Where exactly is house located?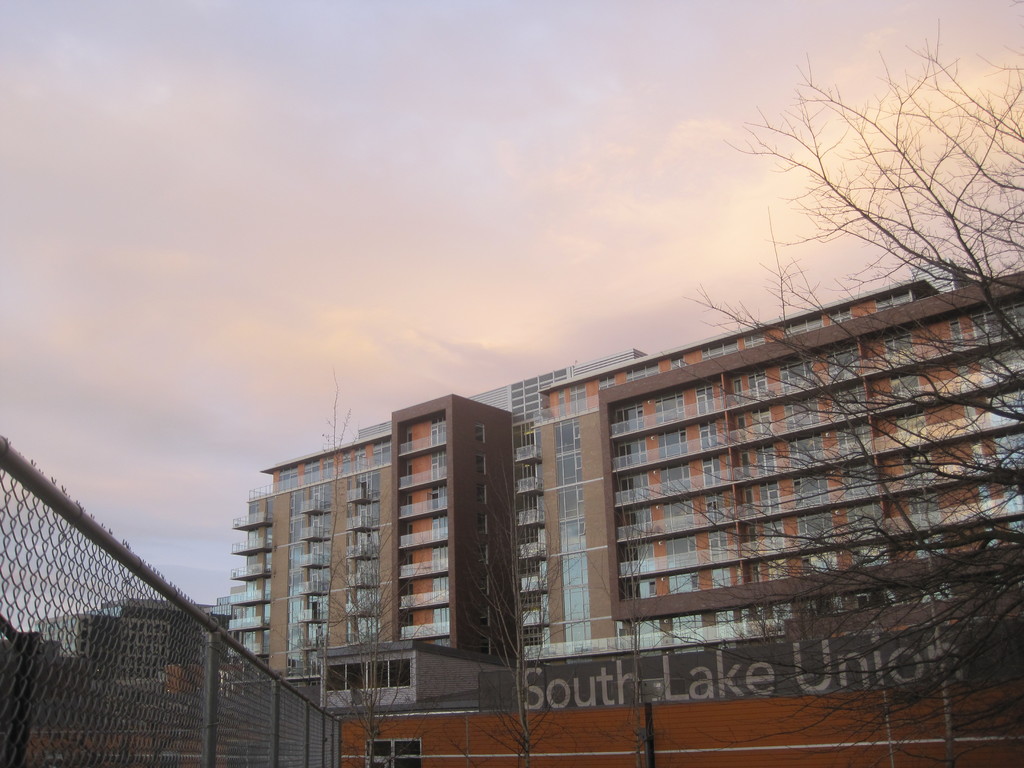
Its bounding box is (319,639,502,712).
